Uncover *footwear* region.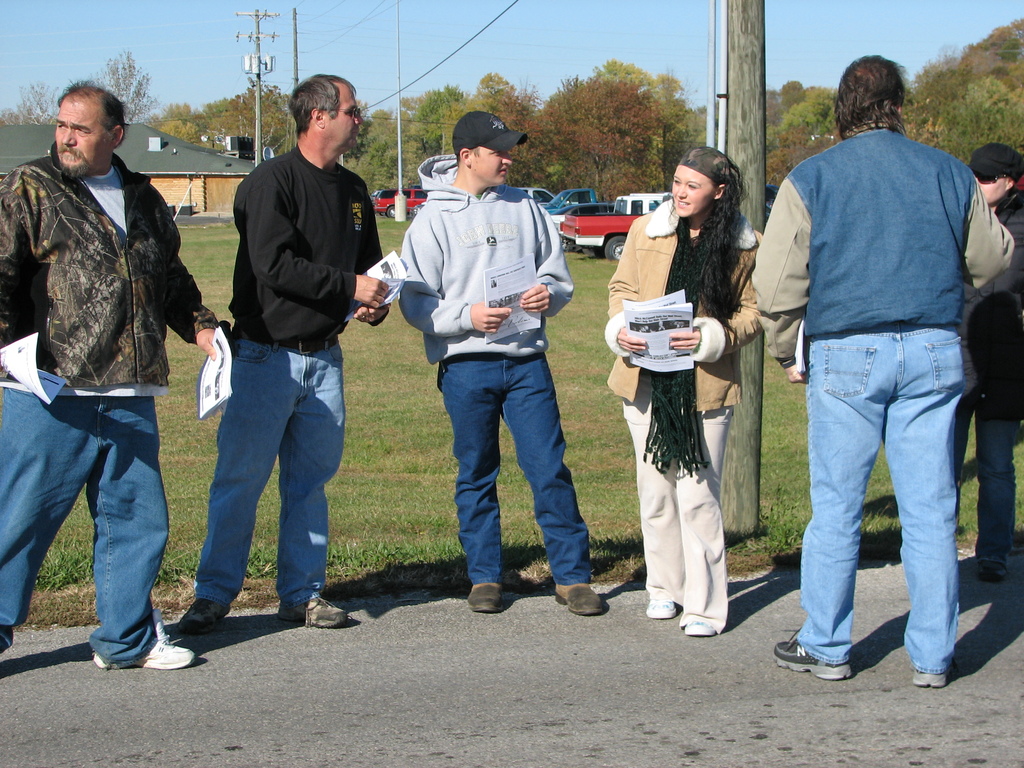
Uncovered: (278,591,355,627).
